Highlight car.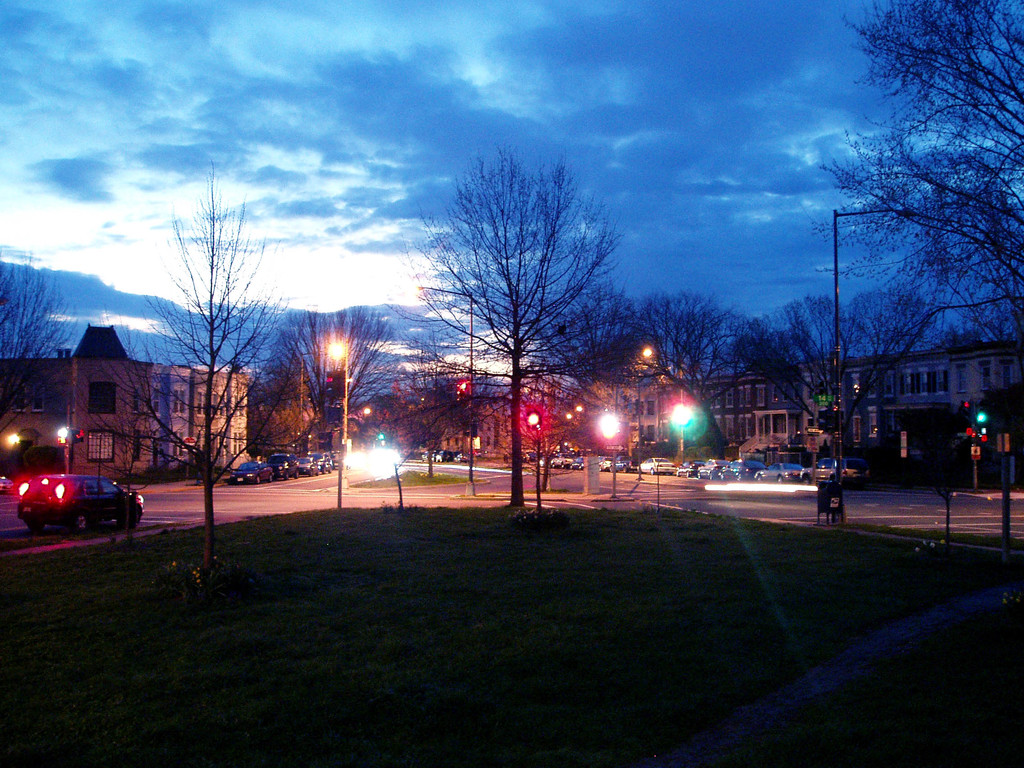
Highlighted region: rect(637, 458, 673, 476).
